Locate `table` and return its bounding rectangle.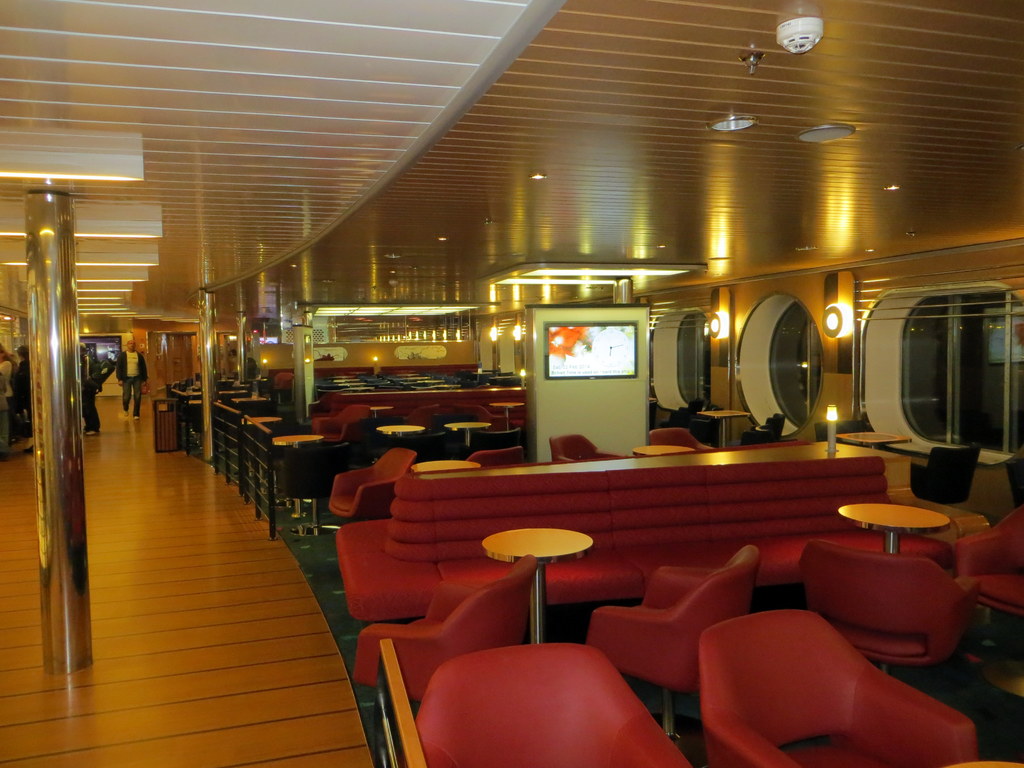
Rect(831, 428, 911, 470).
